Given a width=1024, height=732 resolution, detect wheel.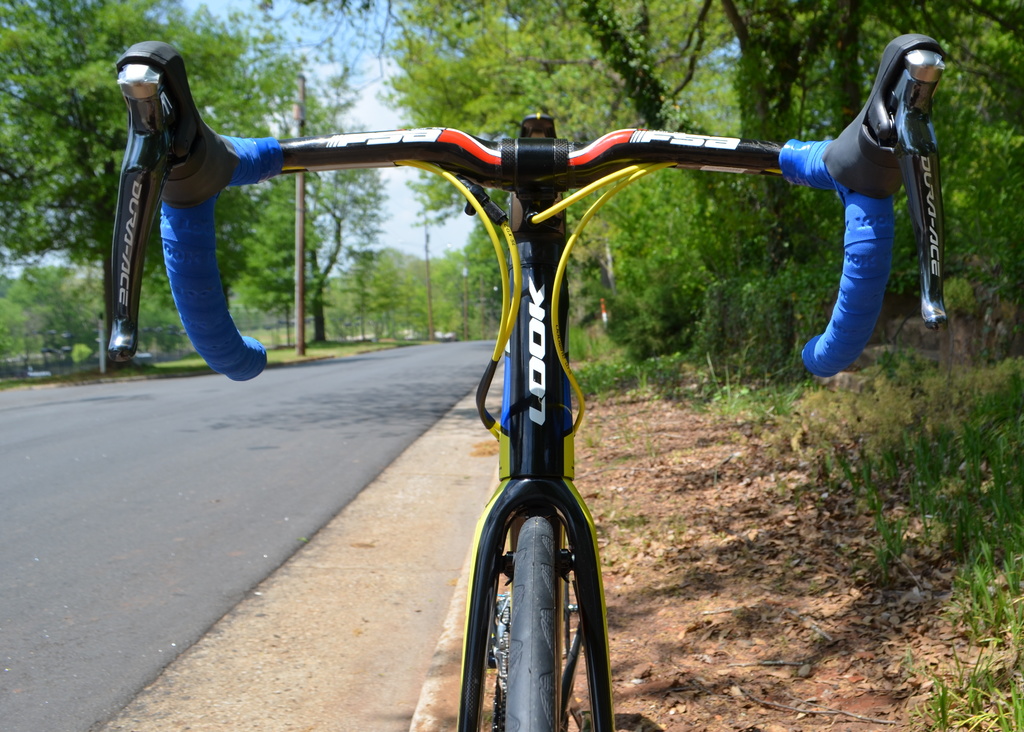
<box>506,513,566,731</box>.
